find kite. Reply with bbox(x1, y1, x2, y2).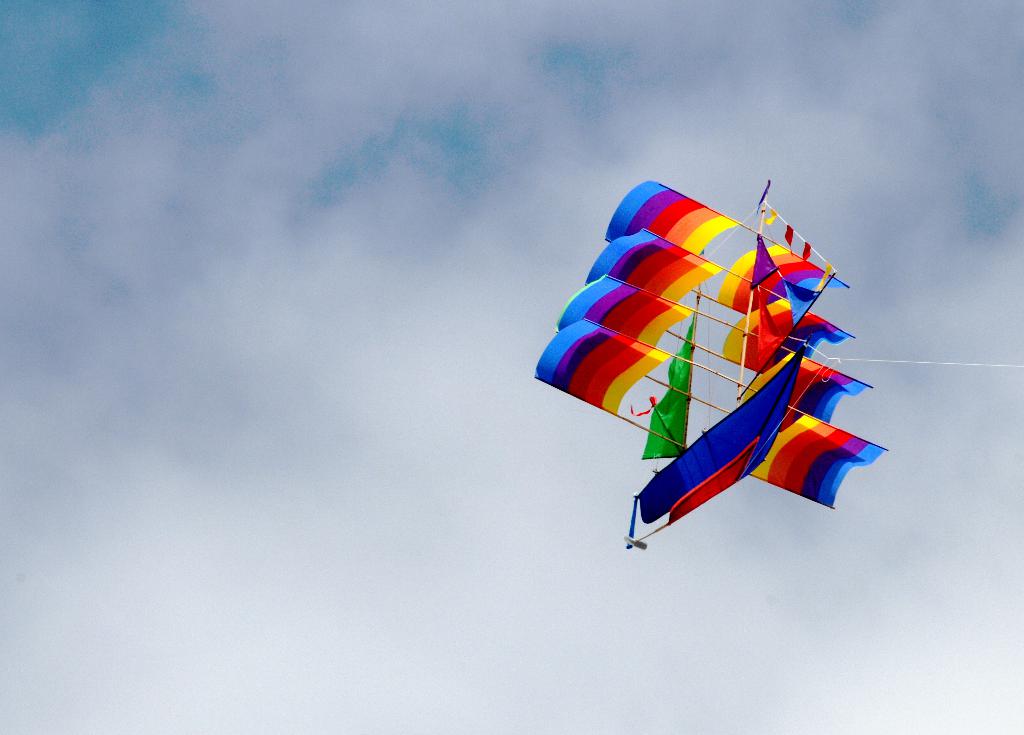
bbox(531, 179, 896, 551).
